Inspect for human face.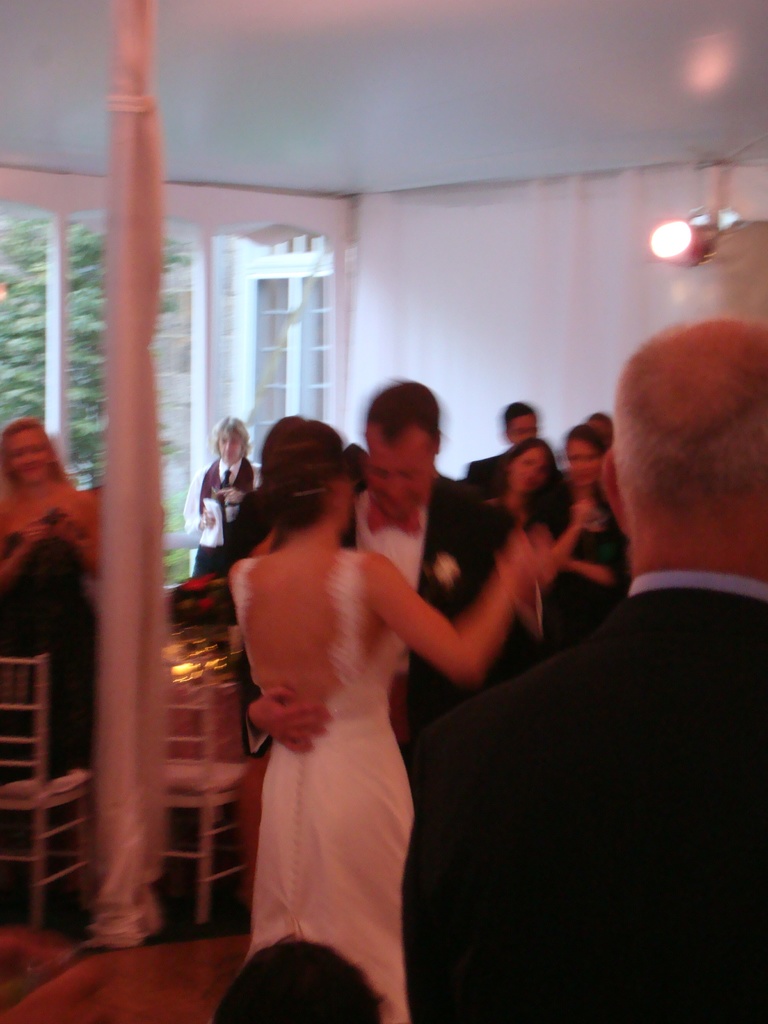
Inspection: [221, 428, 243, 461].
